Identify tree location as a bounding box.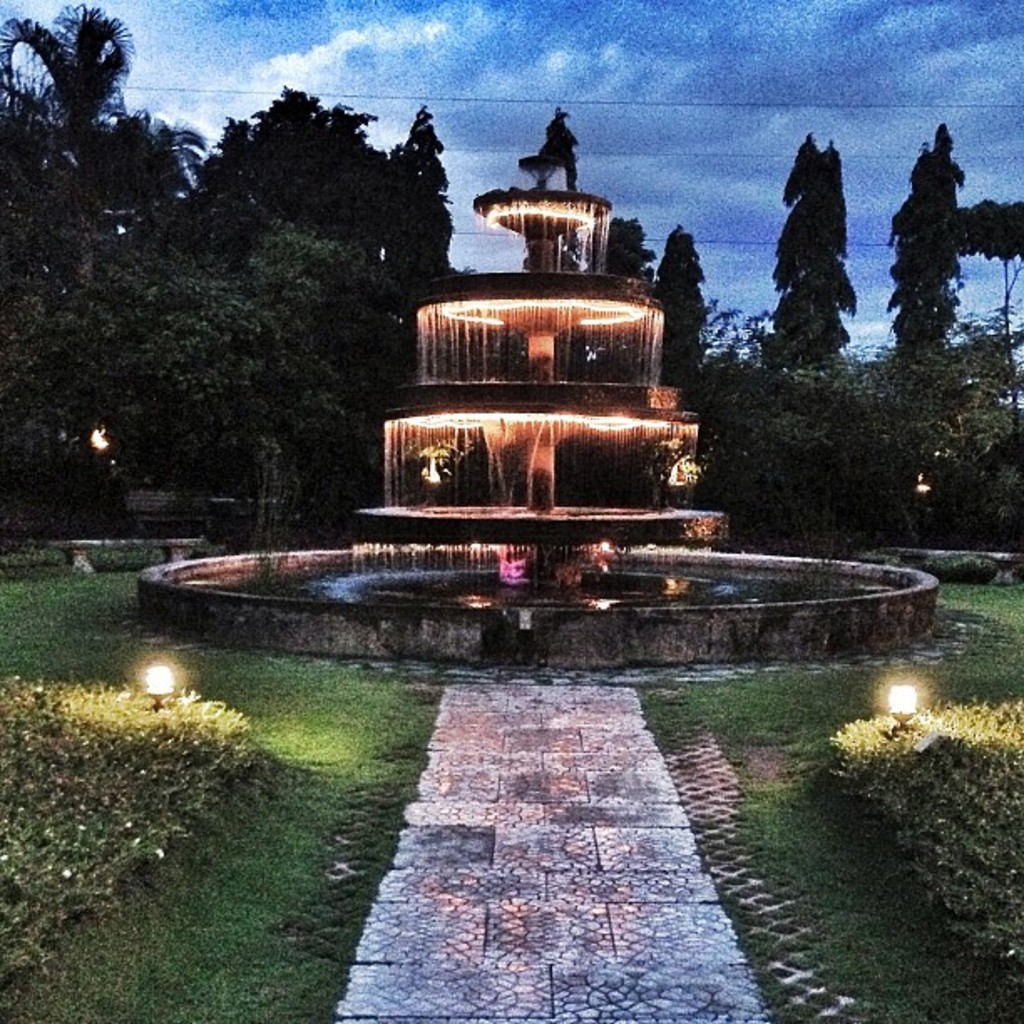
x1=960, y1=192, x2=1022, y2=253.
